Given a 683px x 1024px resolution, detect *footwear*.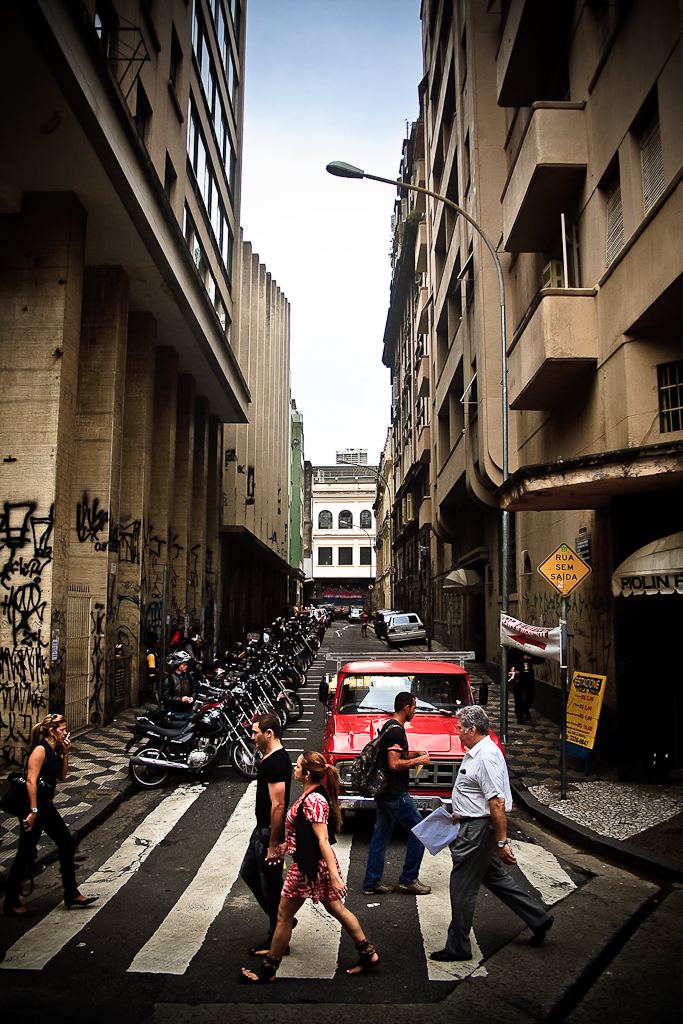
(430,947,471,965).
